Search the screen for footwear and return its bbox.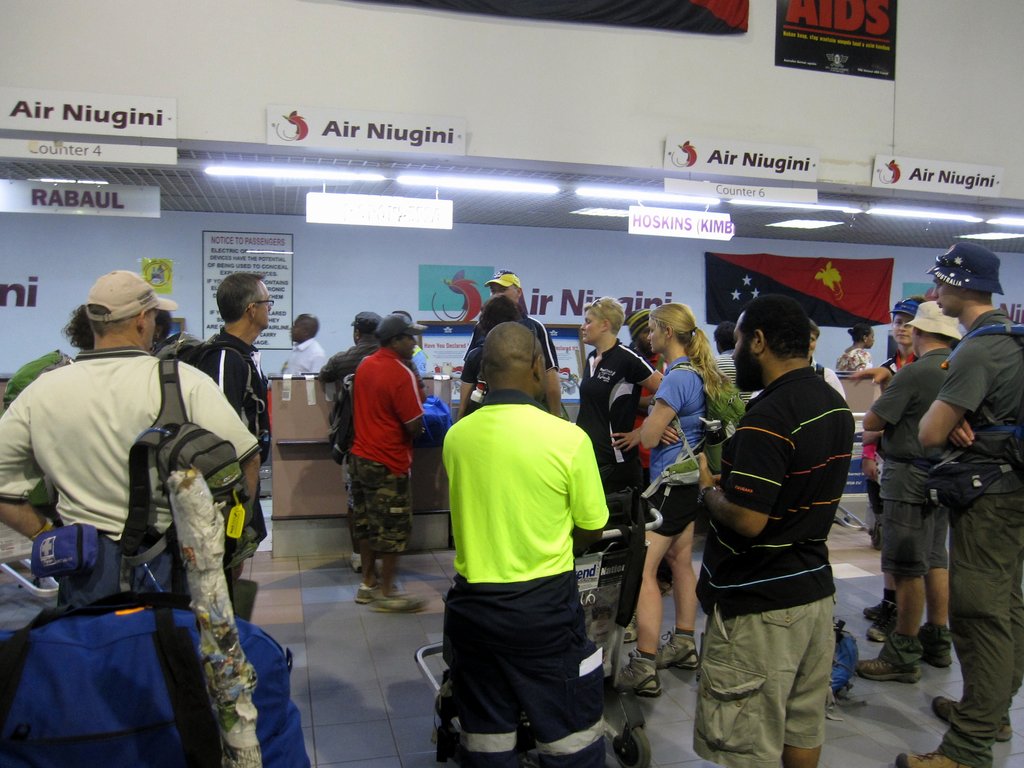
Found: l=931, t=692, r=1014, b=746.
